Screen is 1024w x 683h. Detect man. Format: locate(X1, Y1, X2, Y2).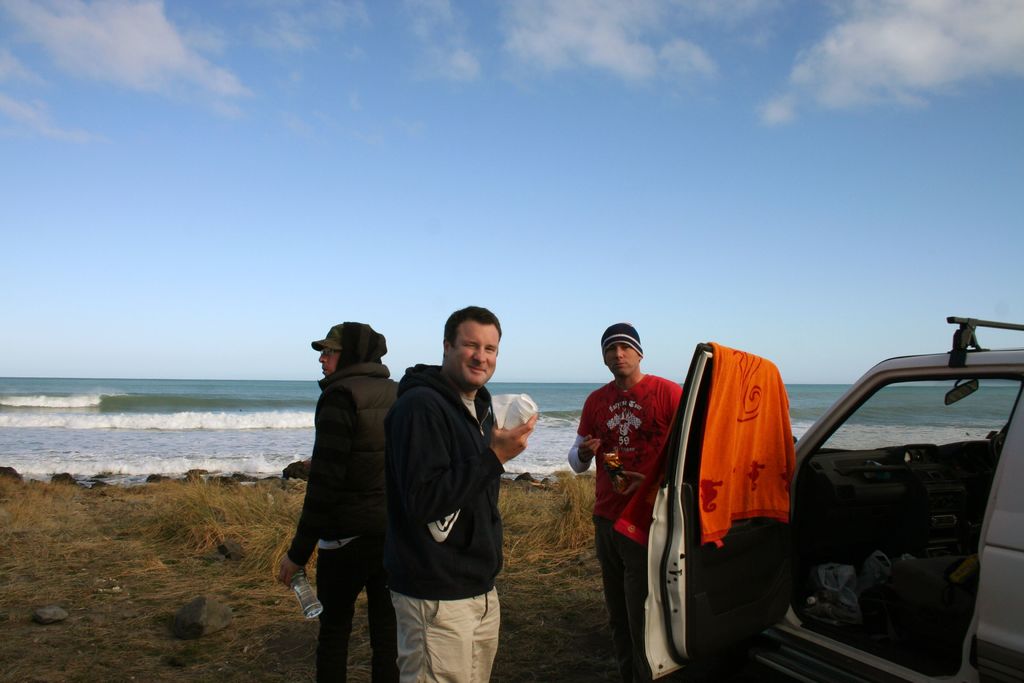
locate(273, 320, 401, 682).
